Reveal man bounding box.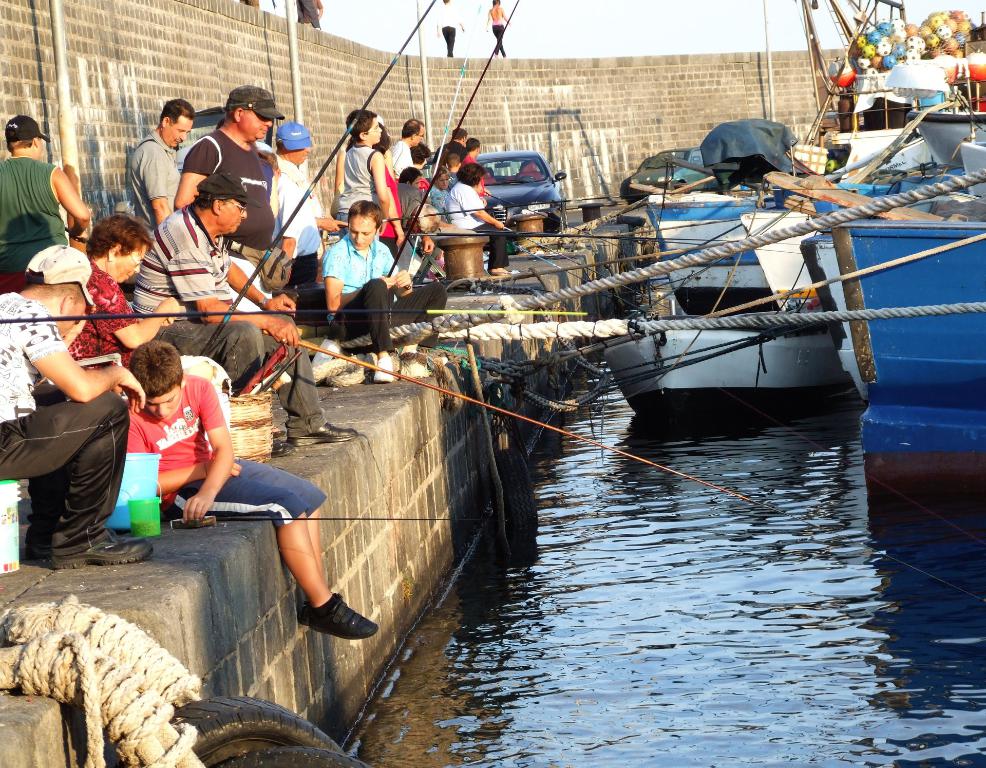
Revealed: 121/90/196/244.
